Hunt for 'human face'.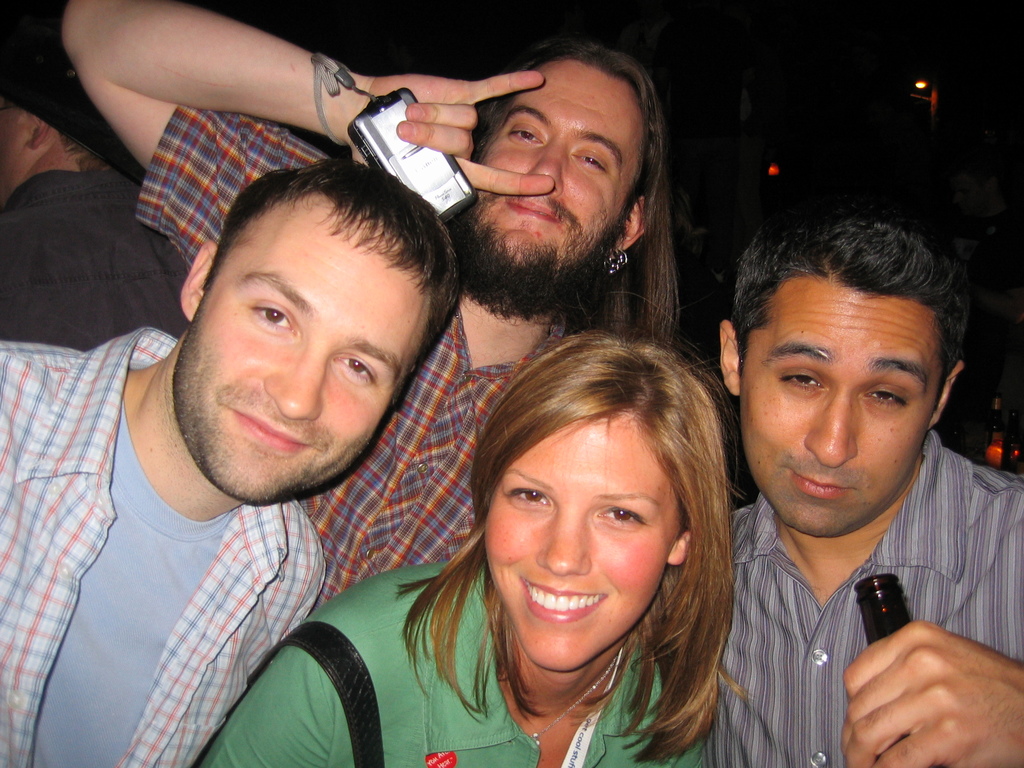
Hunted down at bbox(454, 56, 647, 312).
